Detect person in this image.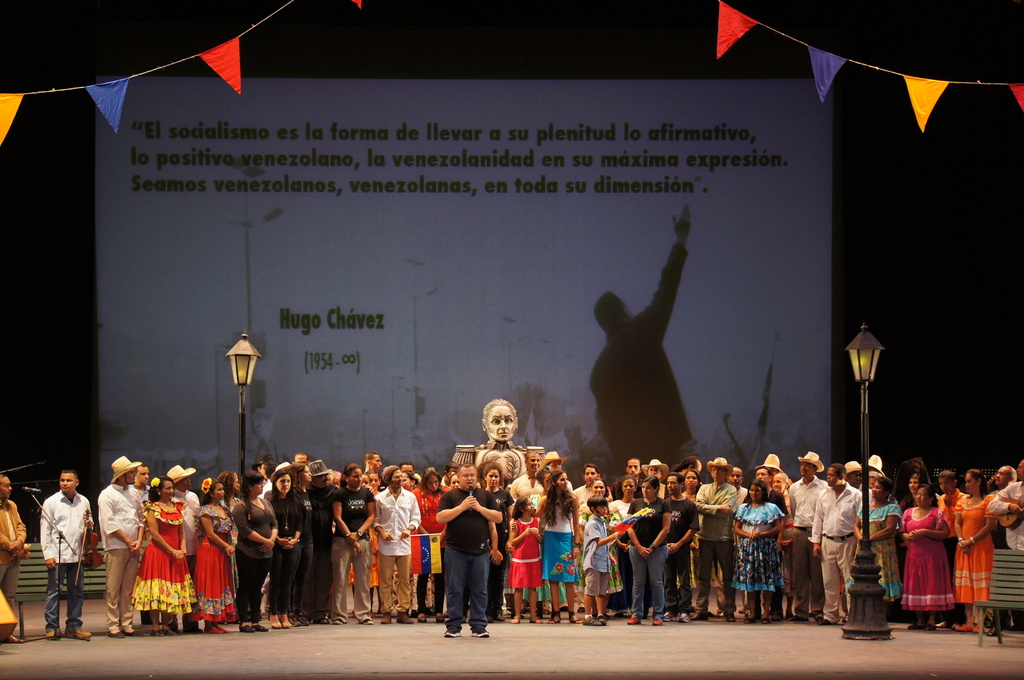
Detection: (291,461,314,624).
